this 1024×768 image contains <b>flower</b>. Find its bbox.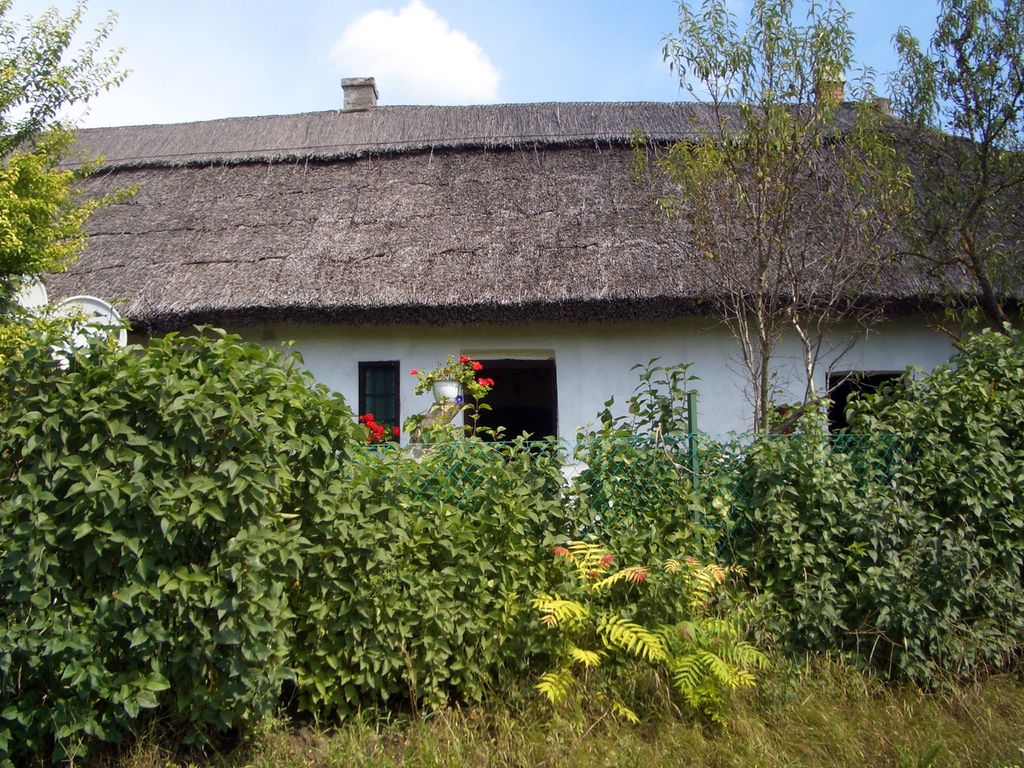
392,426,405,436.
